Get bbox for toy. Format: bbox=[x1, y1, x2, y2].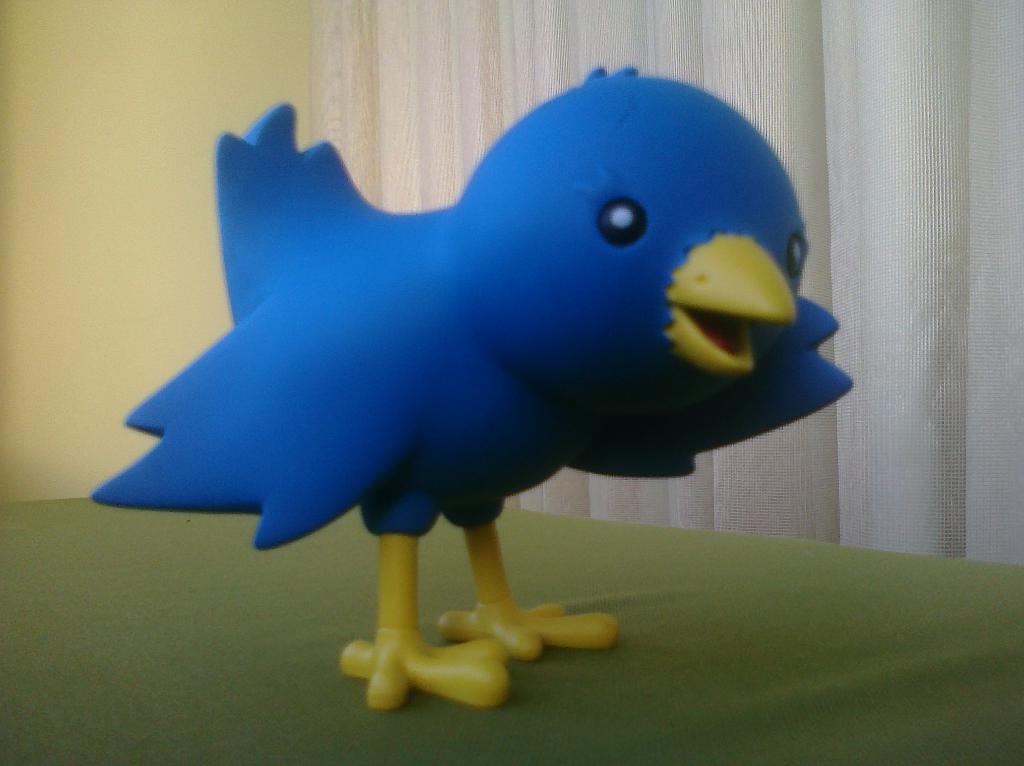
bbox=[116, 15, 828, 708].
